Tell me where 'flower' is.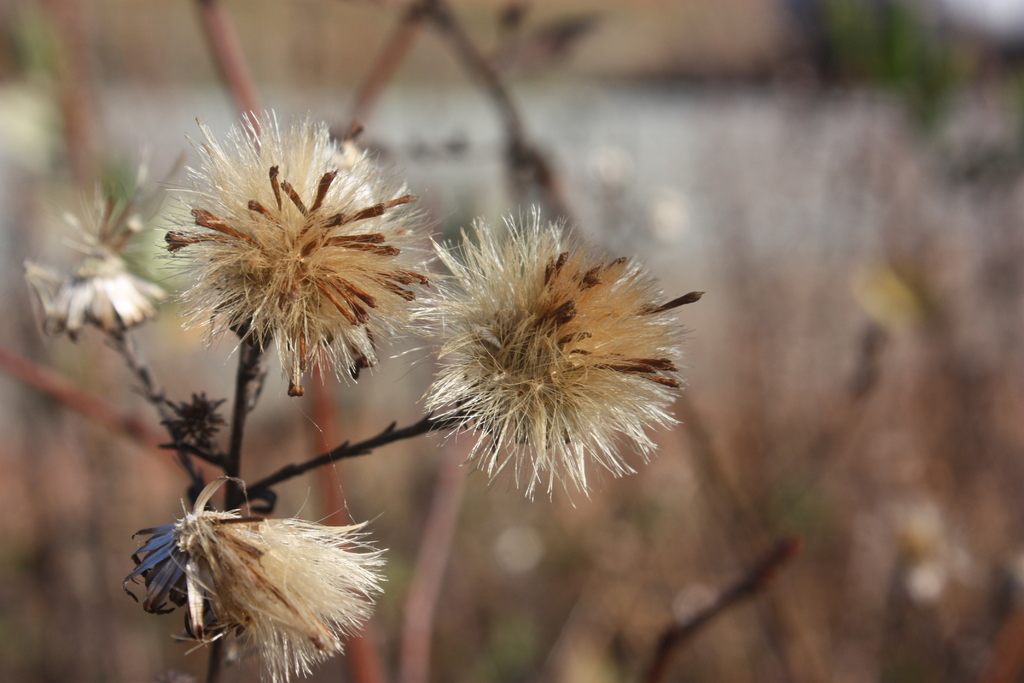
'flower' is at locate(392, 199, 695, 511).
